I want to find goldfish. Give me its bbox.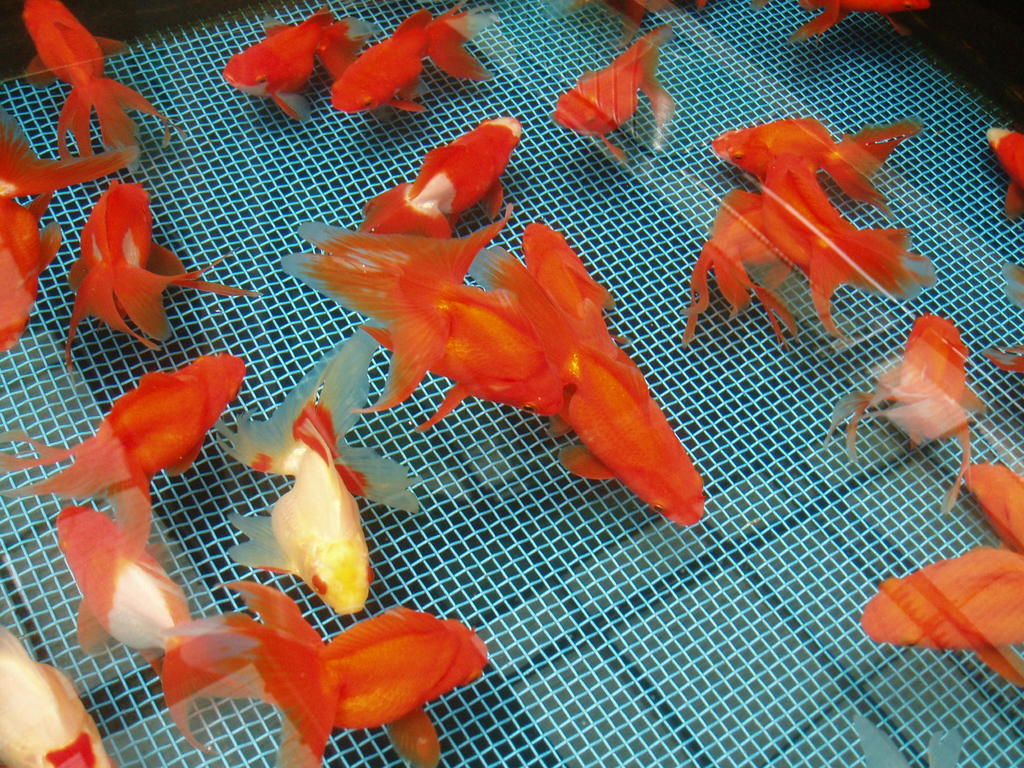
bbox=[0, 110, 136, 351].
